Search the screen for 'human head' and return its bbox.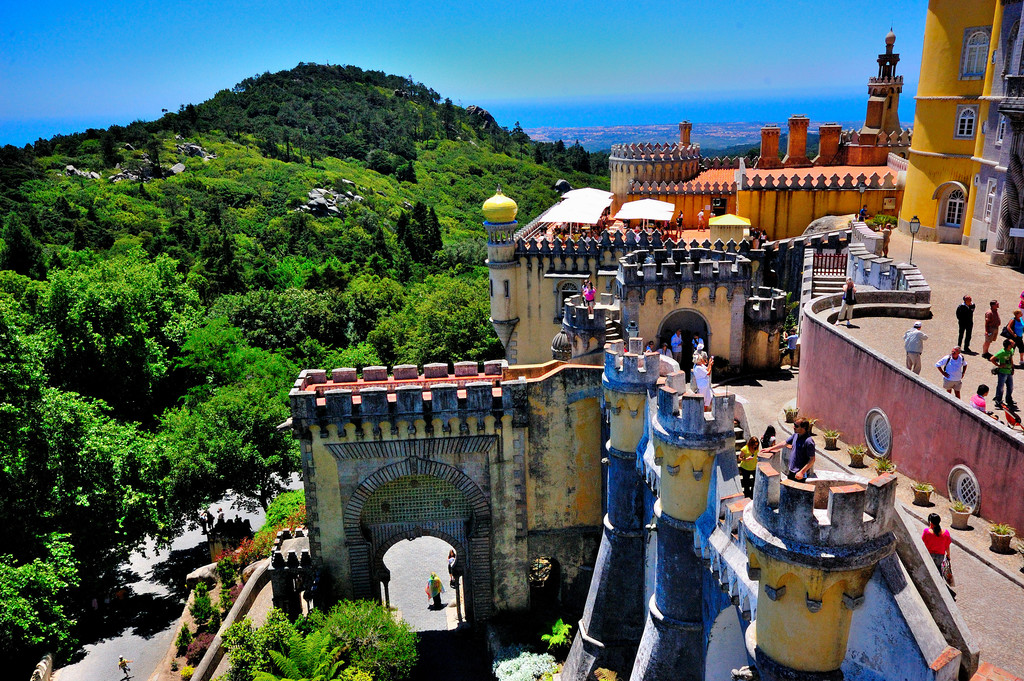
Found: detection(1011, 309, 1020, 316).
